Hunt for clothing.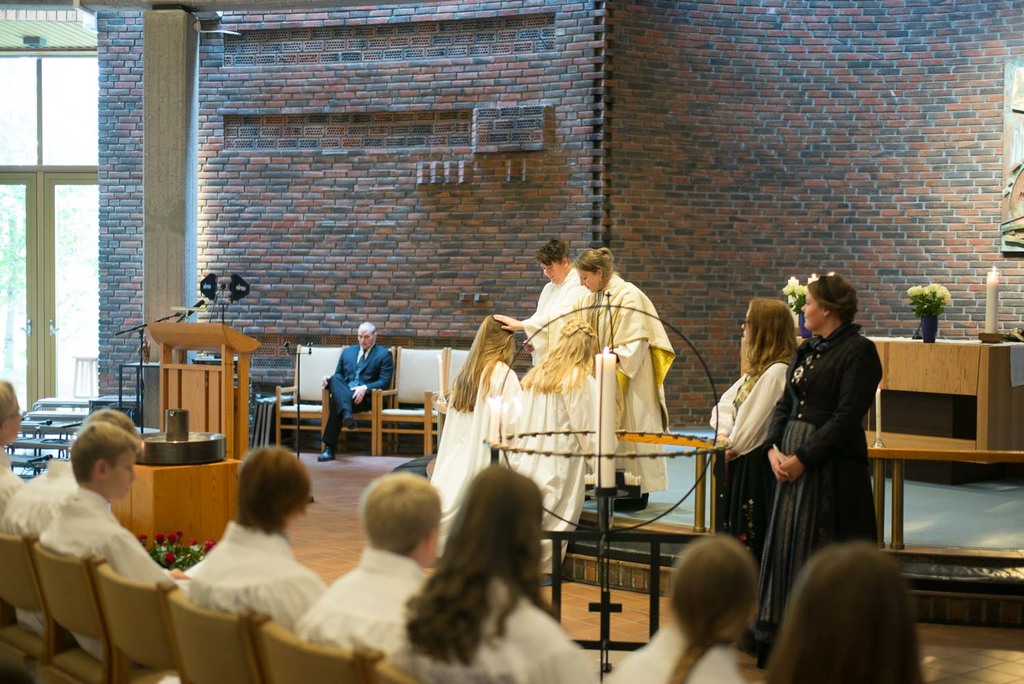
Hunted down at crop(32, 485, 173, 663).
